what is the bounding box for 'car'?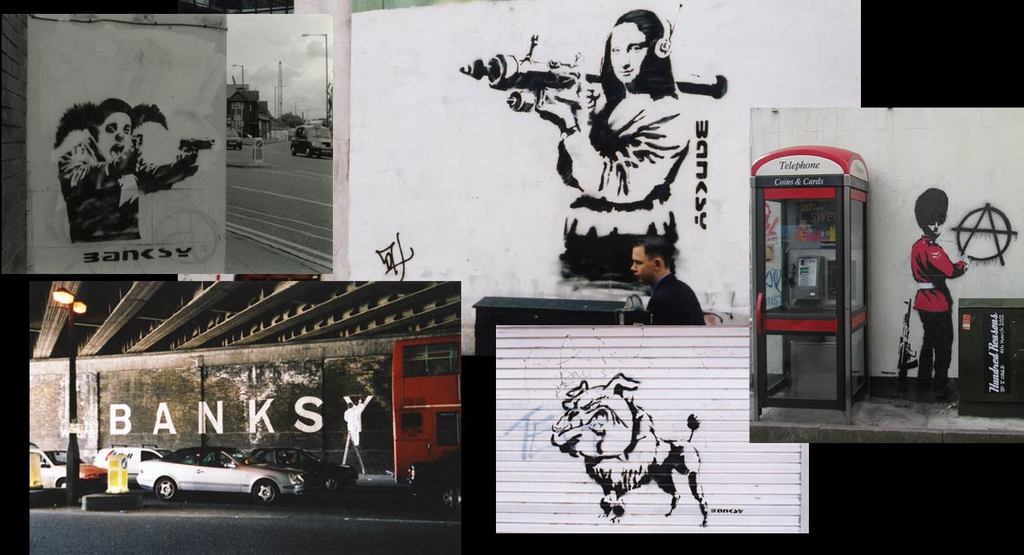
bbox=[111, 441, 305, 495].
